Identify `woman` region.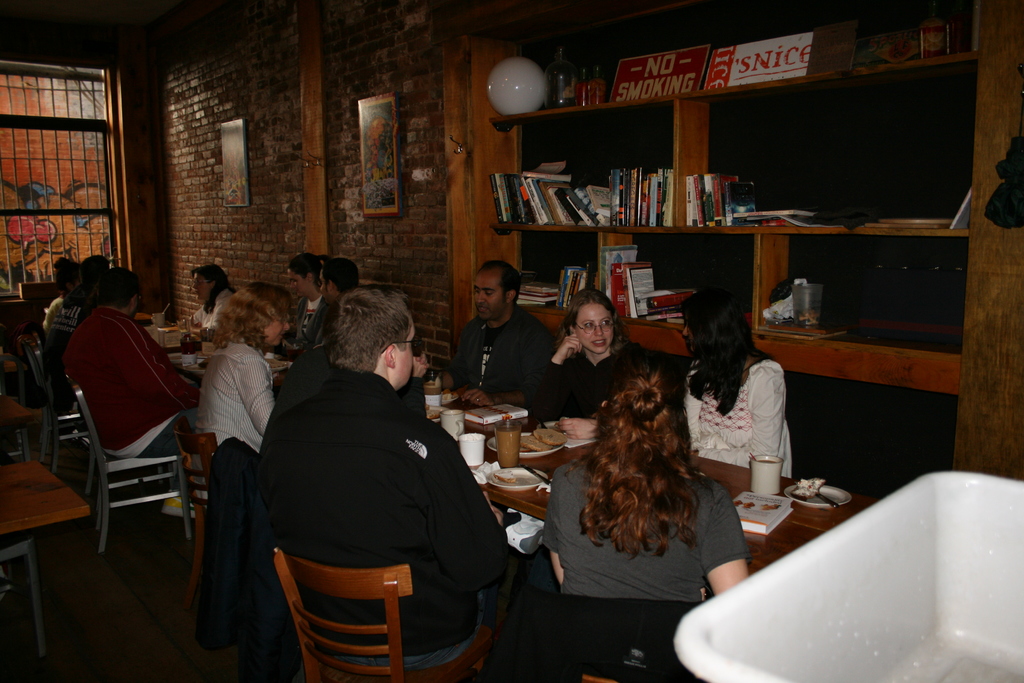
Region: 518:285:653:424.
